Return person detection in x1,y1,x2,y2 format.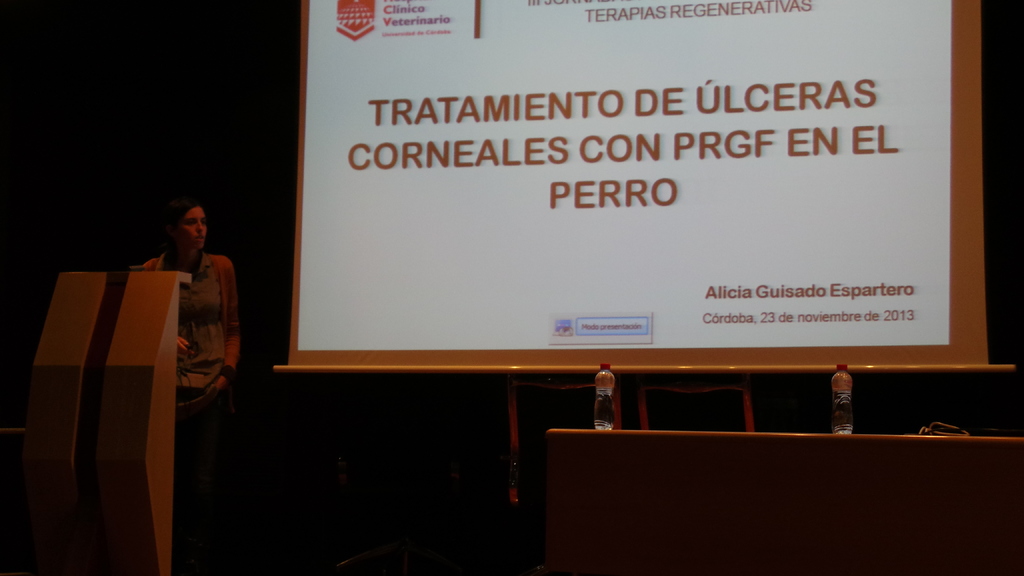
140,191,232,449.
